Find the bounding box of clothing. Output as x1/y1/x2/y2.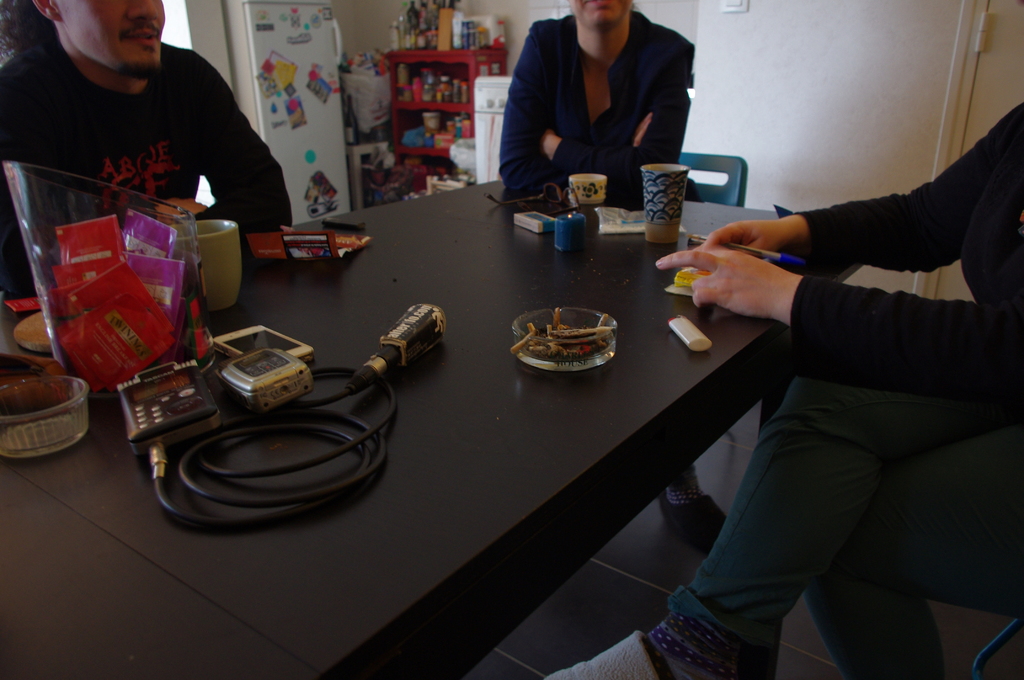
15/28/287/224.
